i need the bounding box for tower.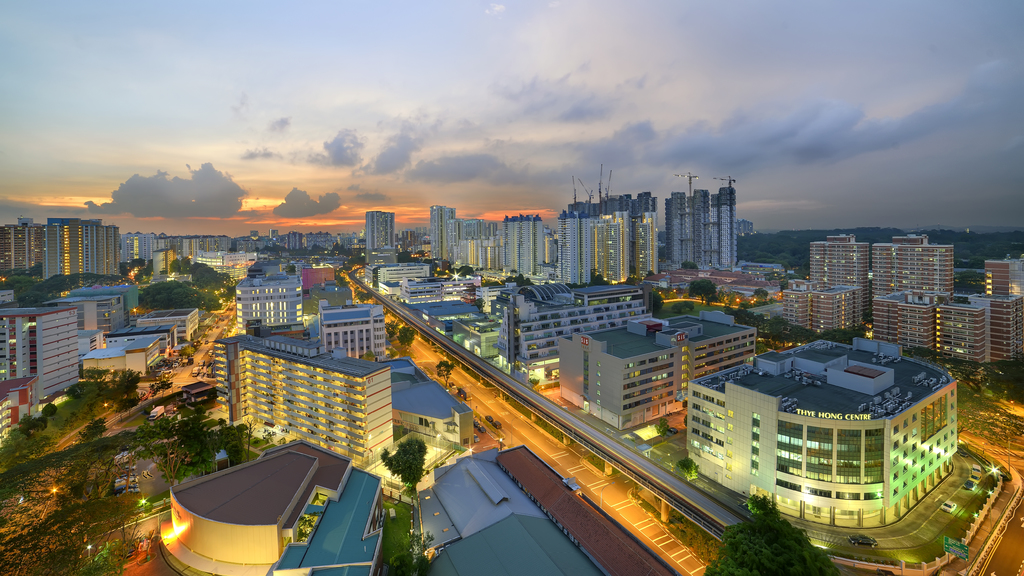
Here it is: (711, 174, 740, 273).
